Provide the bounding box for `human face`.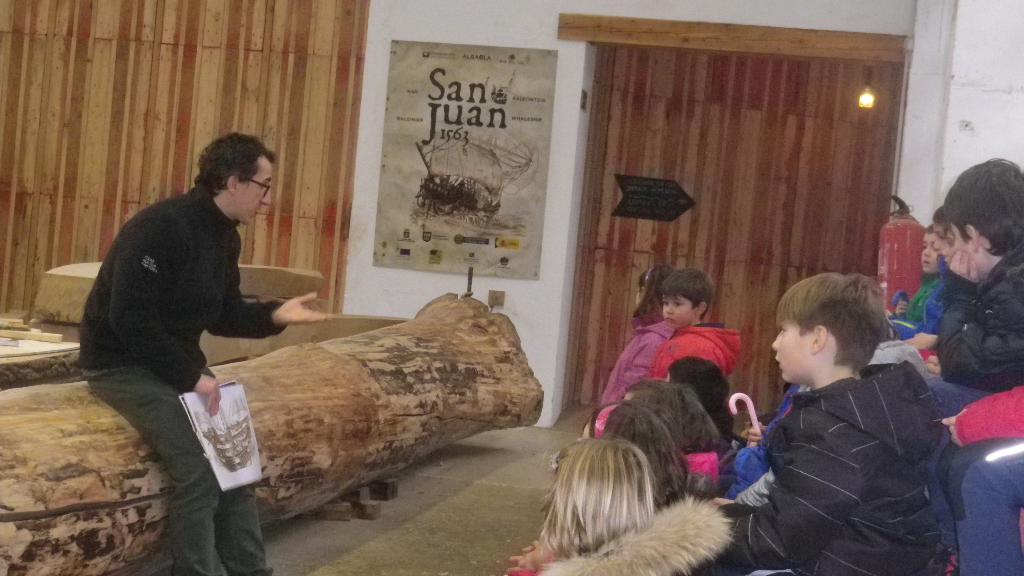
{"x1": 661, "y1": 301, "x2": 691, "y2": 328}.
